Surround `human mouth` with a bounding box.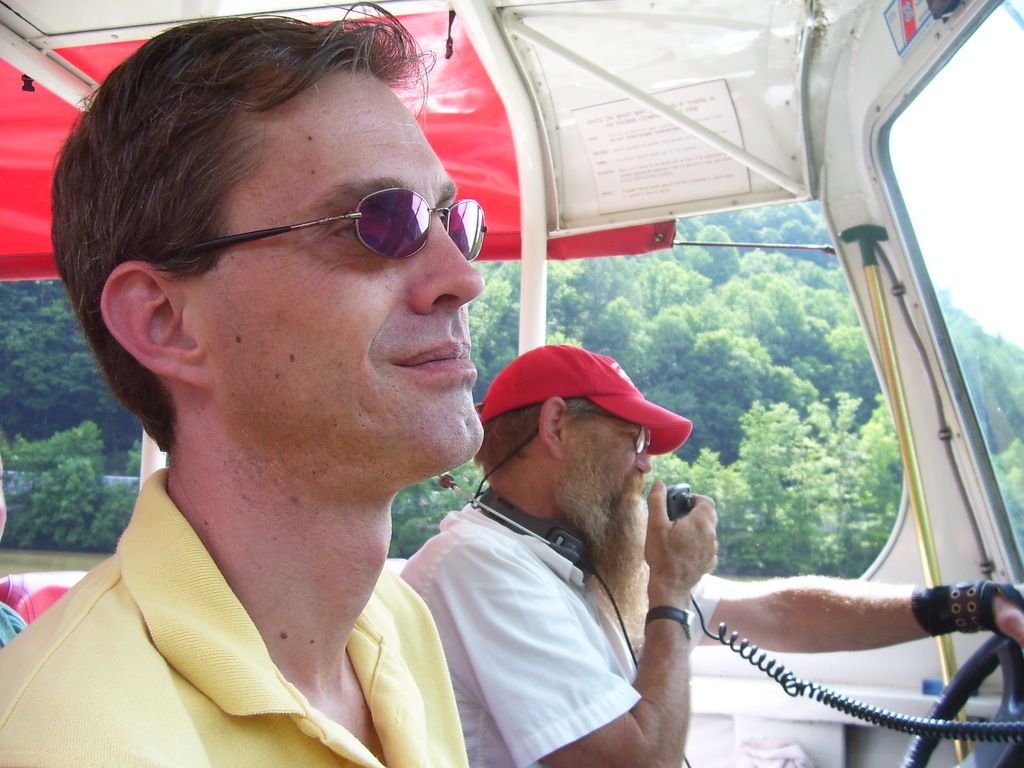
Rect(393, 342, 478, 374).
